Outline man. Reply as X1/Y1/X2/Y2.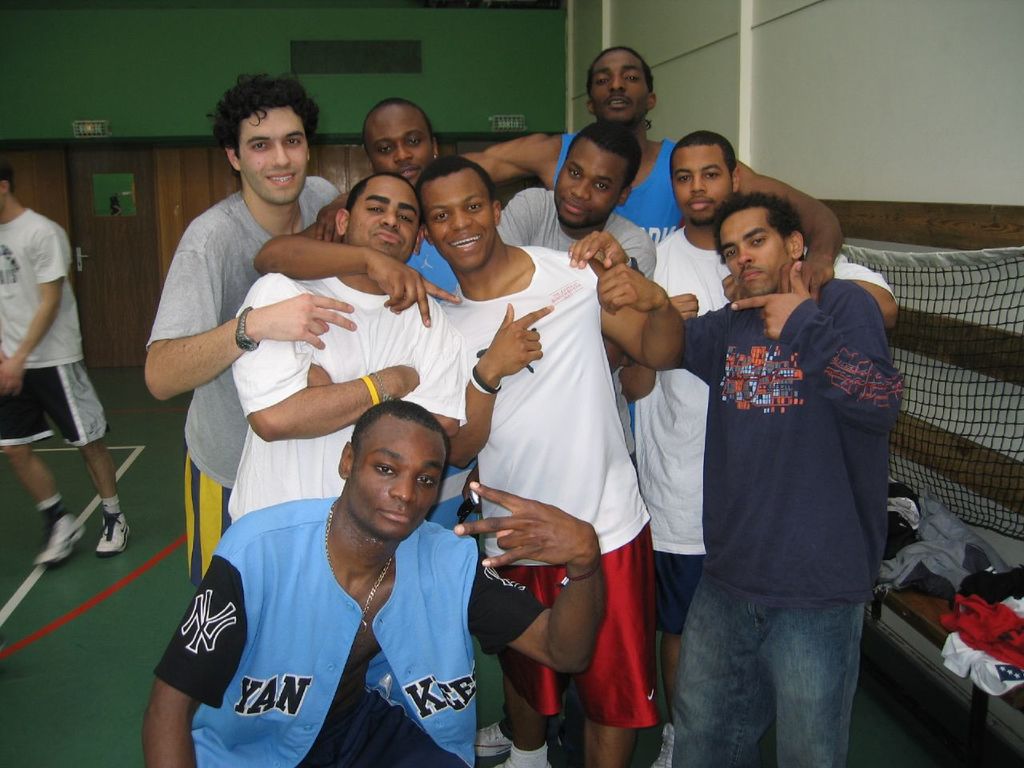
310/47/841/306.
